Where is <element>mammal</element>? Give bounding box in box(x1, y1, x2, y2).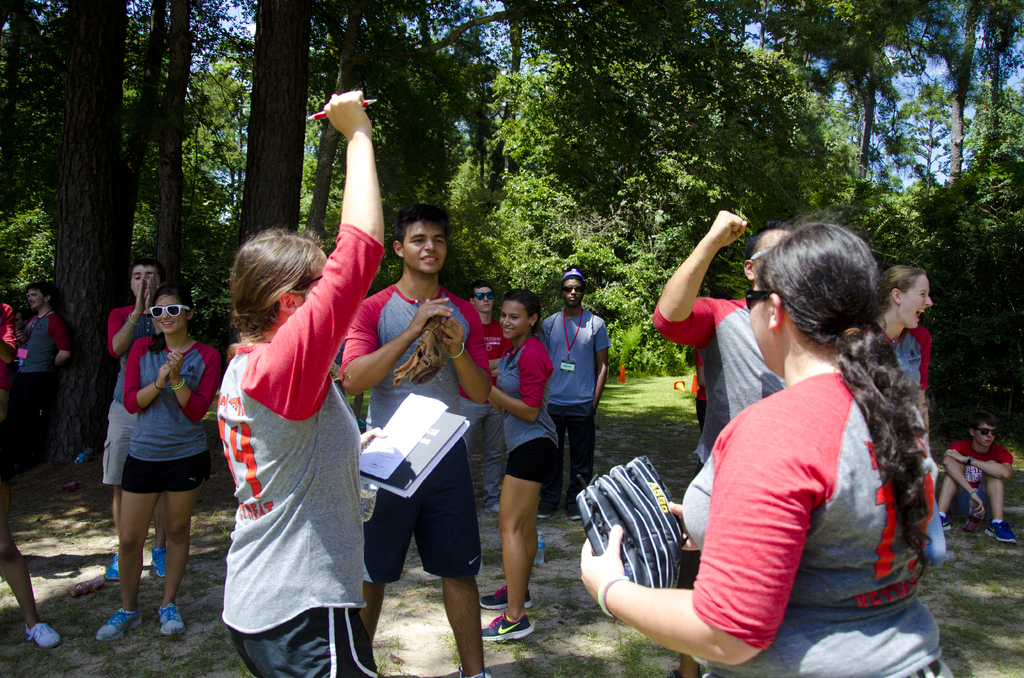
box(577, 215, 954, 677).
